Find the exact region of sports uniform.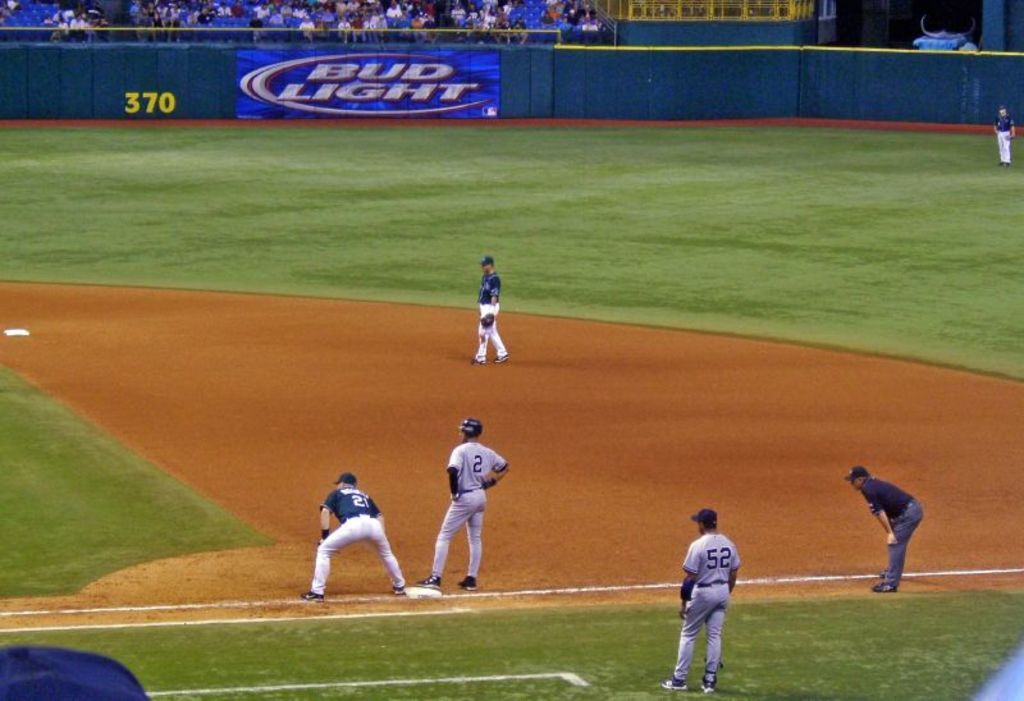
Exact region: locate(655, 500, 748, 688).
